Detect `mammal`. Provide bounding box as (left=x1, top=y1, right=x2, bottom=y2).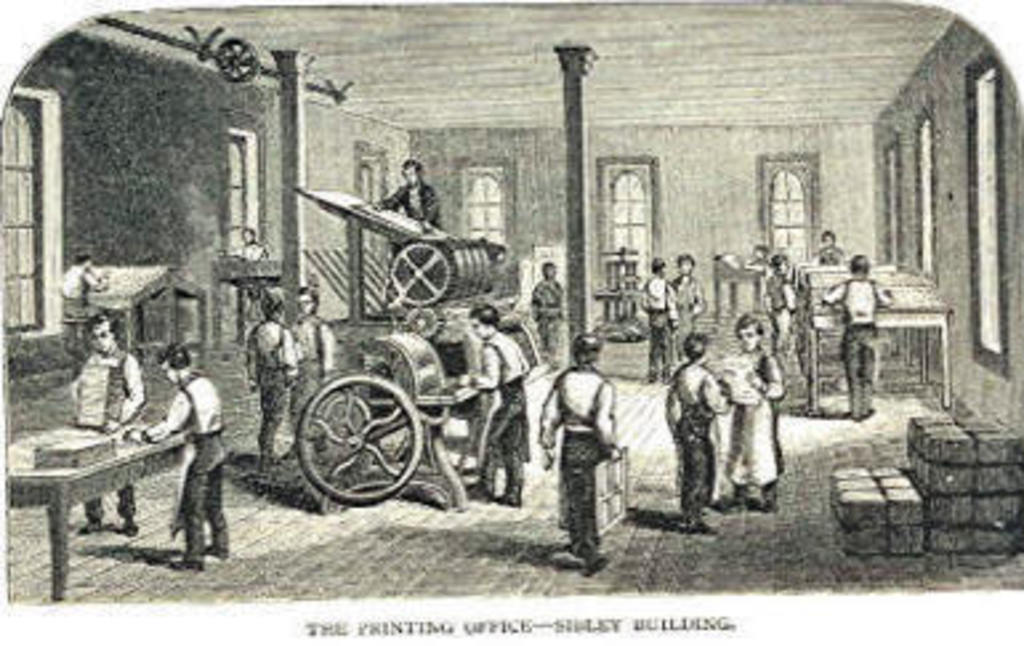
(left=763, top=255, right=817, bottom=407).
